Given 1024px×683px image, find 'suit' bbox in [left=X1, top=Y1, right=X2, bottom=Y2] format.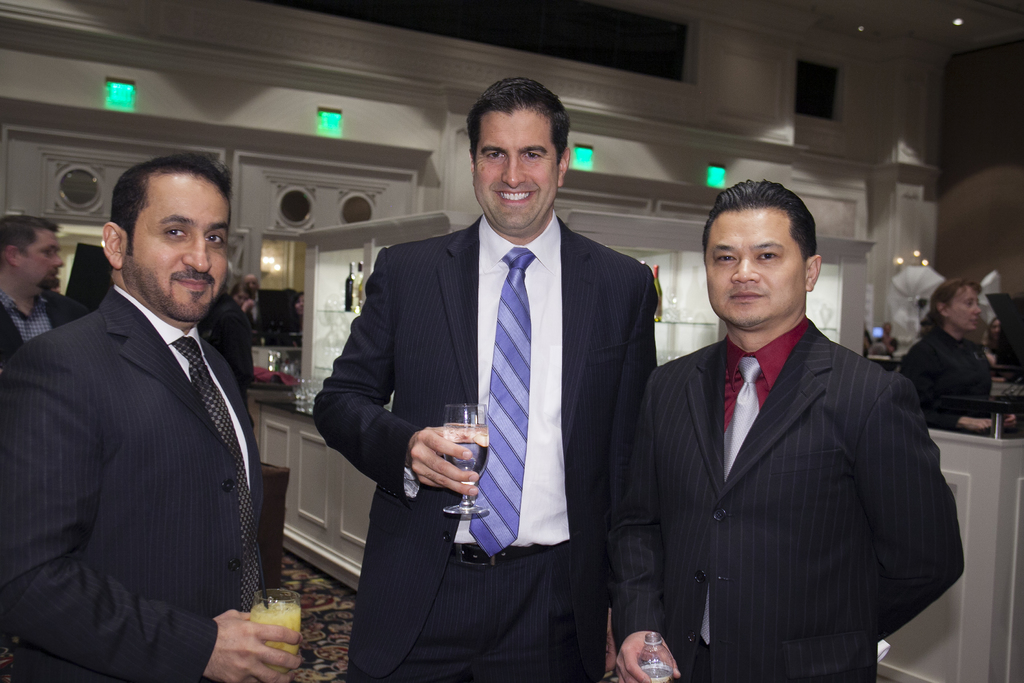
[left=0, top=285, right=261, bottom=680].
